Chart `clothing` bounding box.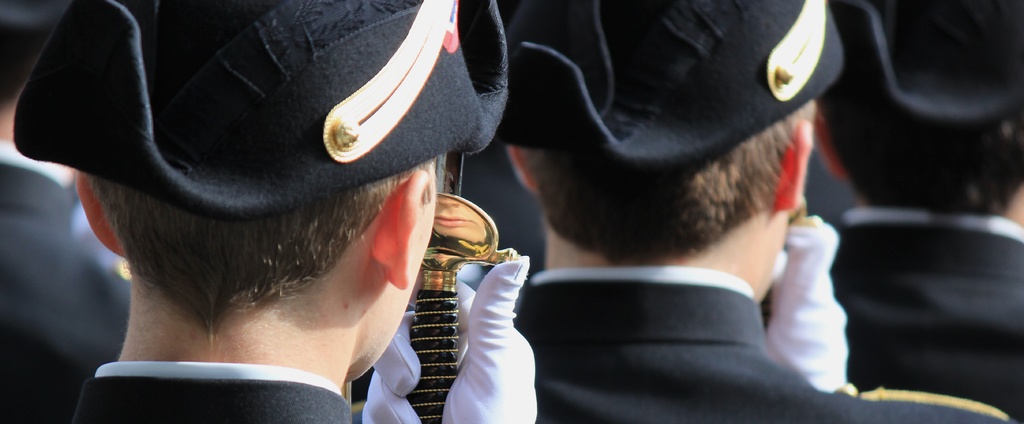
Charted: box=[0, 133, 134, 423].
